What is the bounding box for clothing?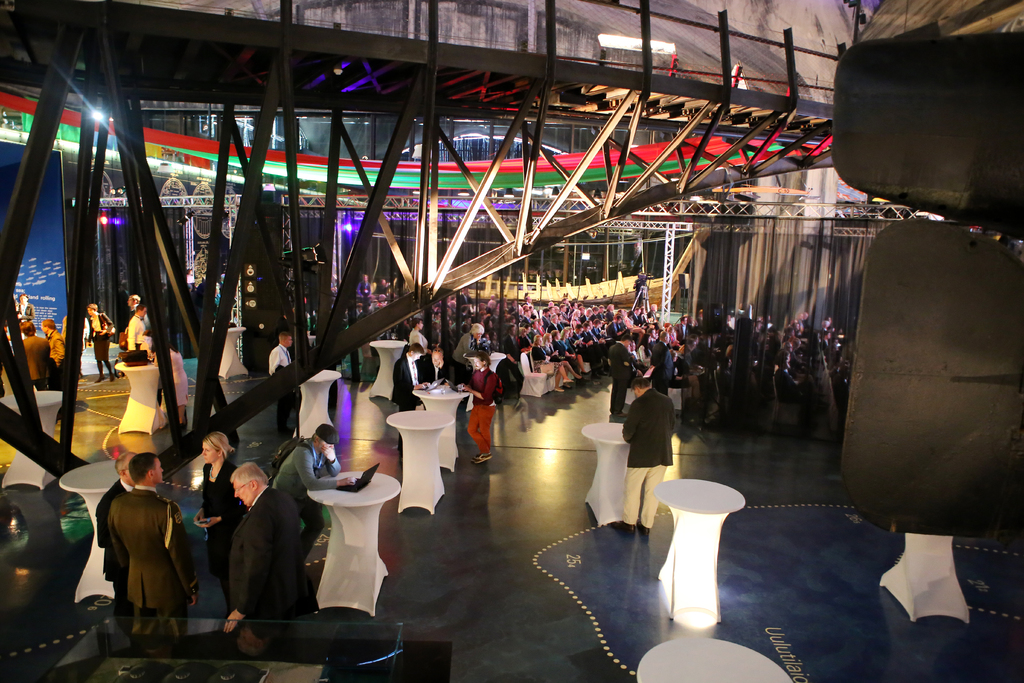
rect(466, 368, 499, 454).
